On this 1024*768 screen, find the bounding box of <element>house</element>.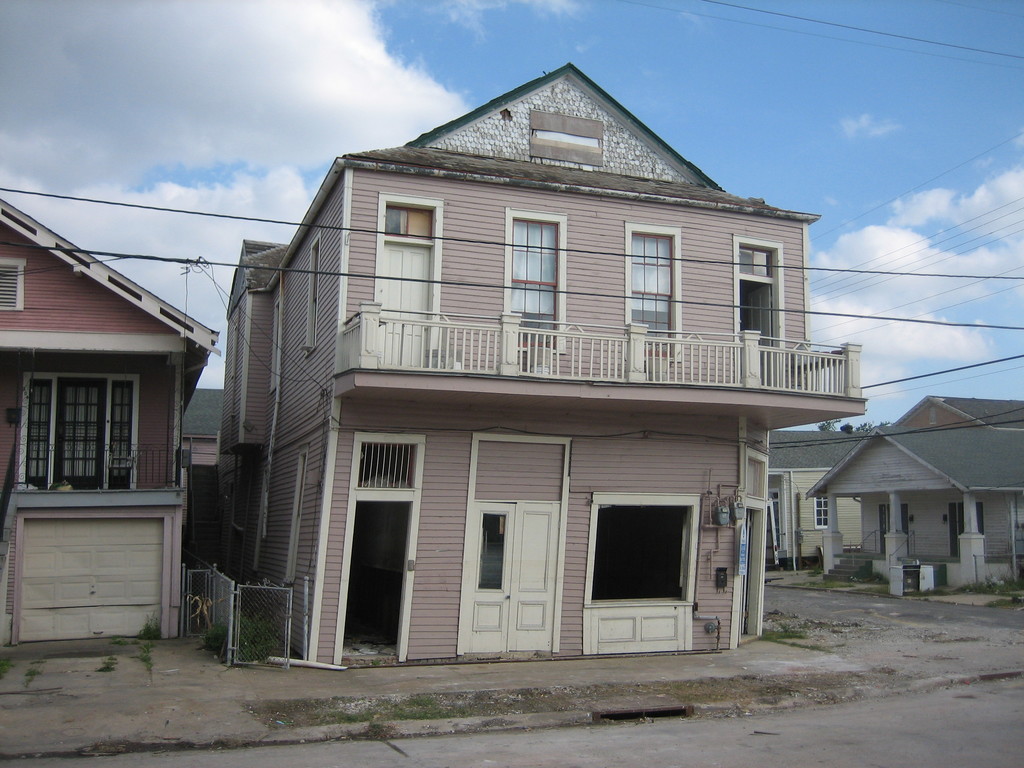
Bounding box: bbox=(2, 192, 218, 644).
